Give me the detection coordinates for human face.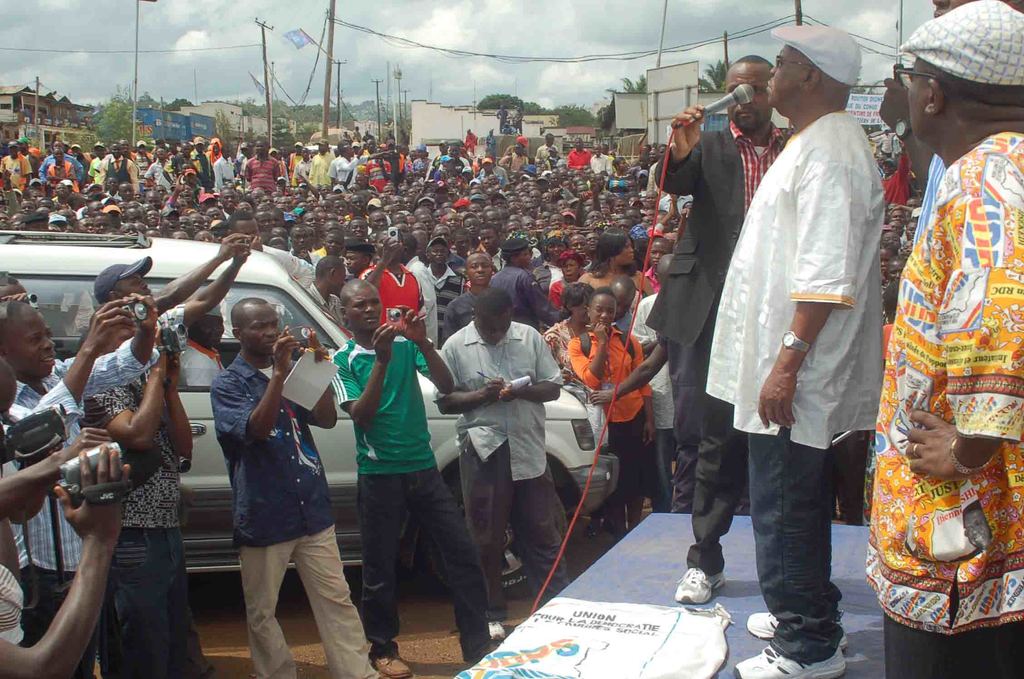
region(293, 229, 308, 253).
